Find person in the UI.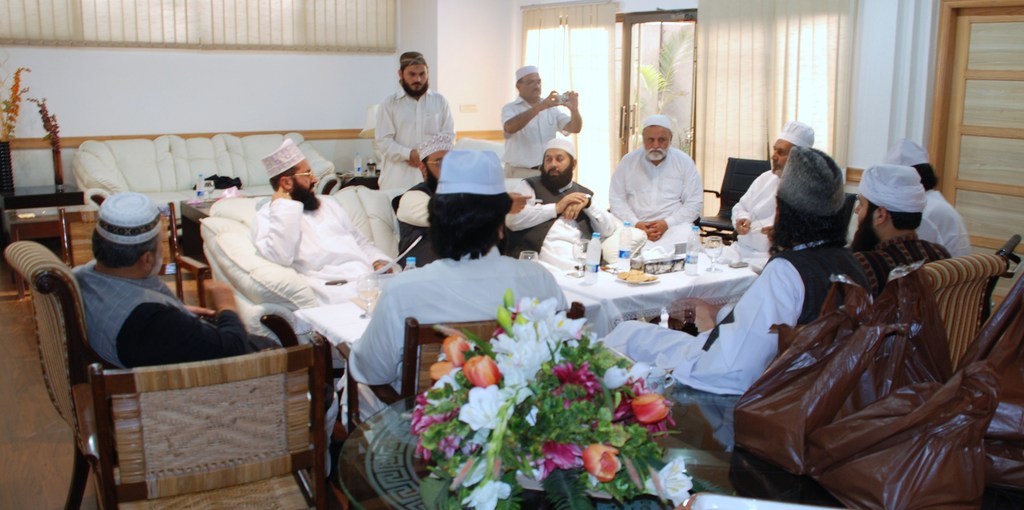
UI element at select_region(368, 51, 454, 200).
